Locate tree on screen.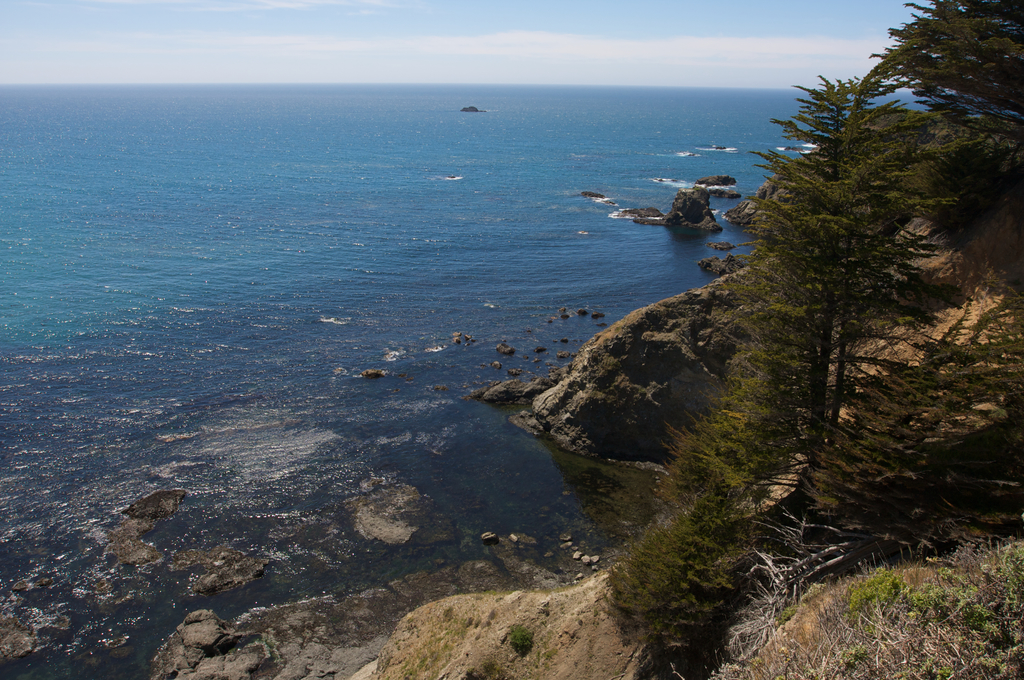
On screen at region(868, 0, 1022, 467).
